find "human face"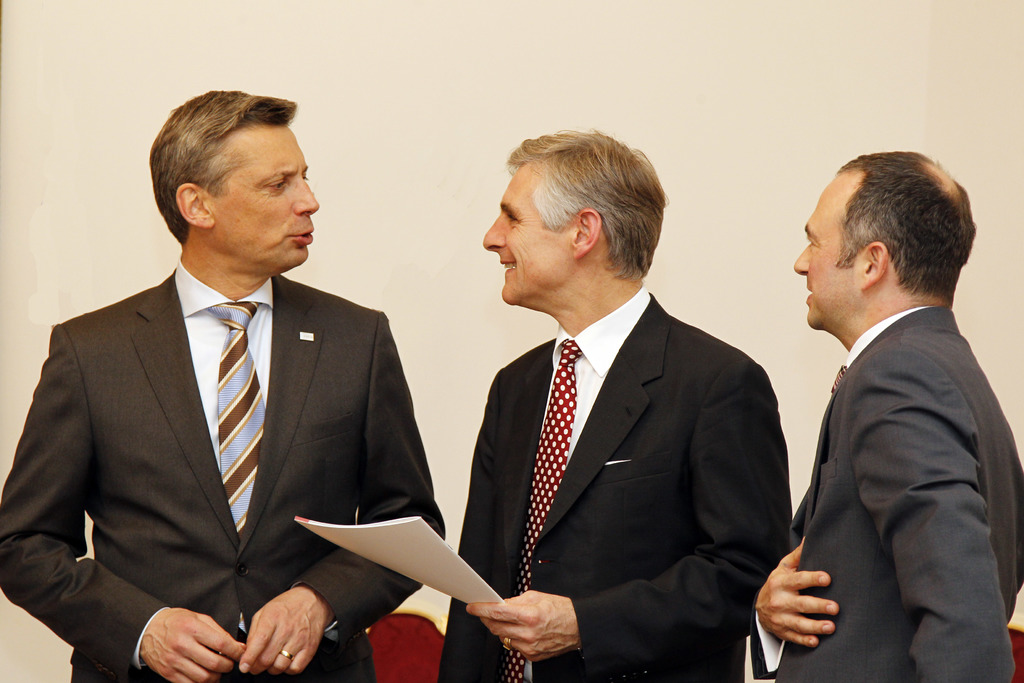
(left=792, top=181, right=863, bottom=334)
